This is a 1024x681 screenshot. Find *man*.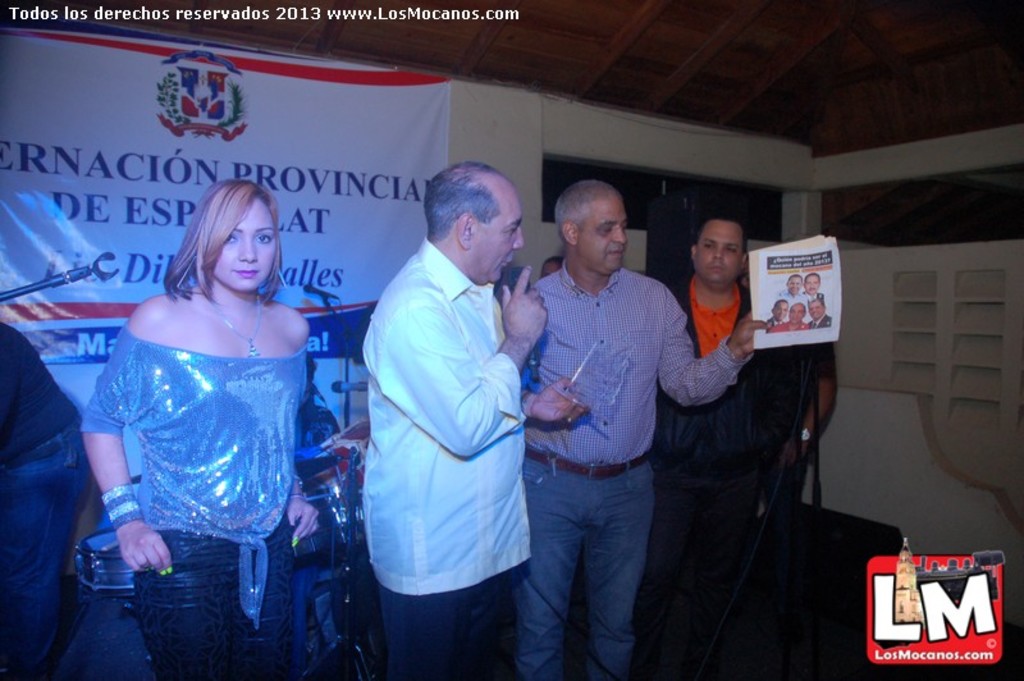
Bounding box: locate(777, 302, 801, 329).
